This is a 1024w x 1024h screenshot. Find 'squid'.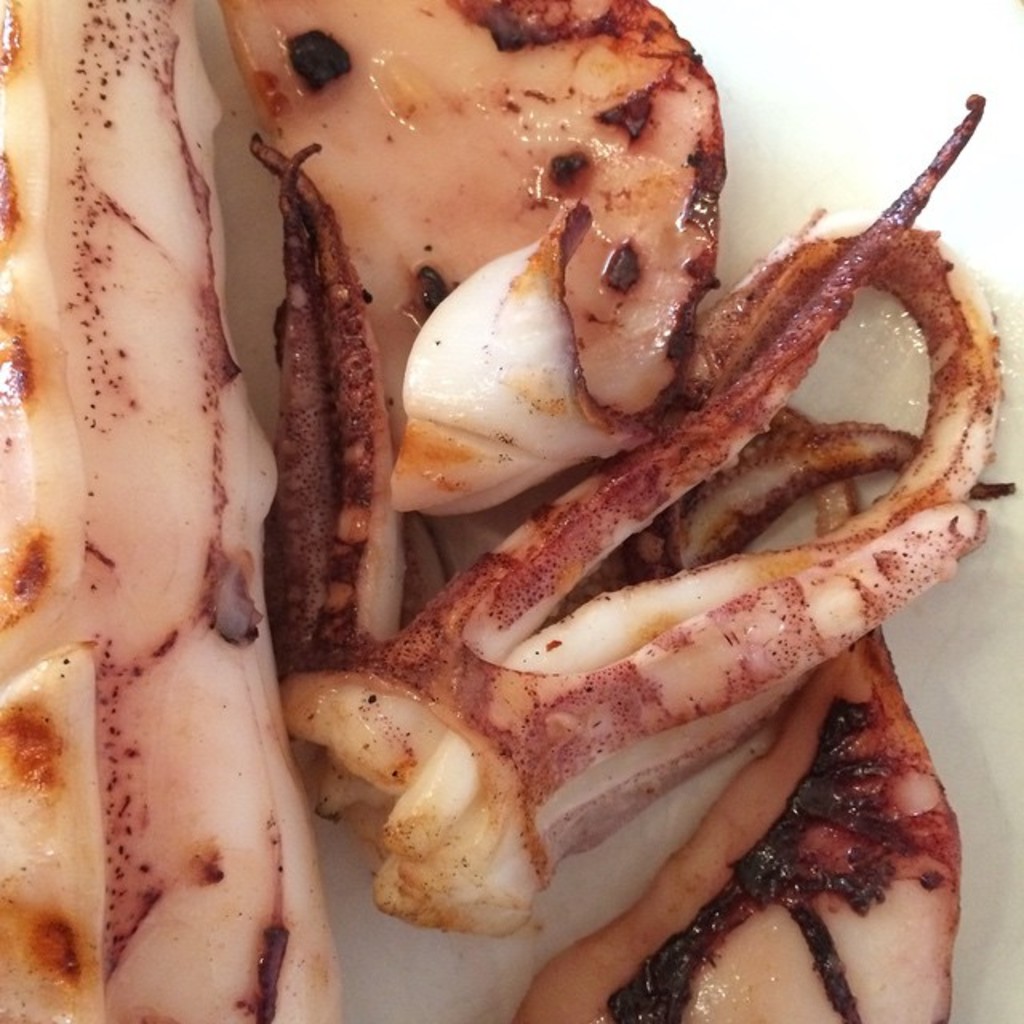
Bounding box: [left=0, top=0, right=341, bottom=1022].
